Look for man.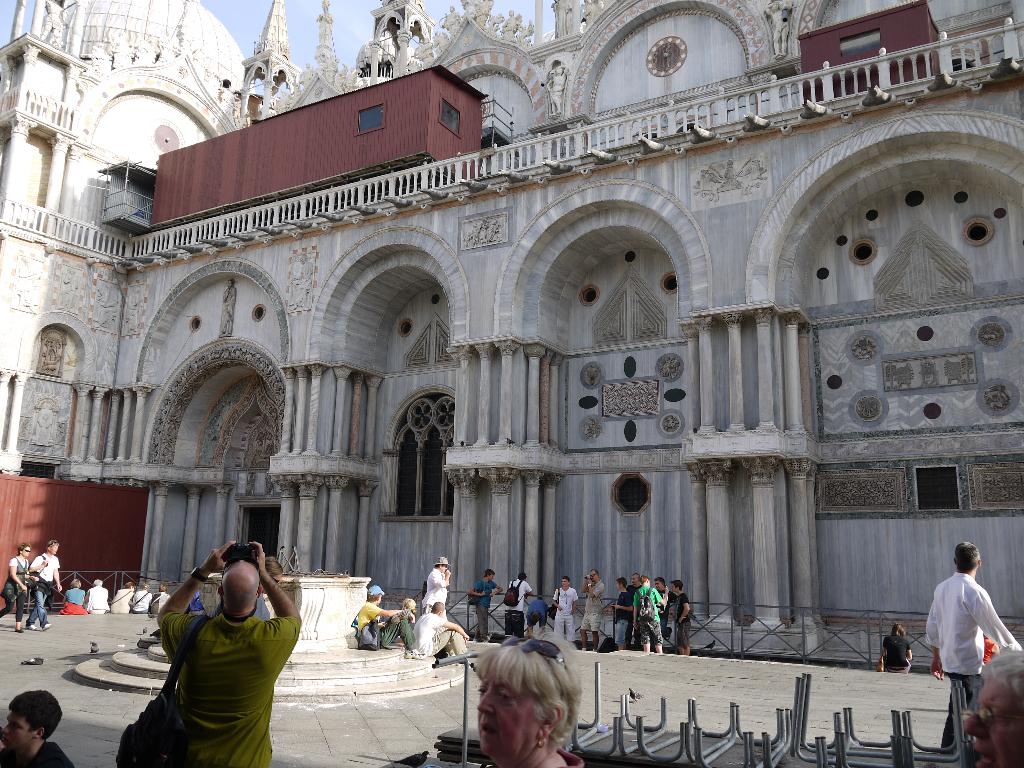
Found: left=506, top=567, right=532, bottom=630.
